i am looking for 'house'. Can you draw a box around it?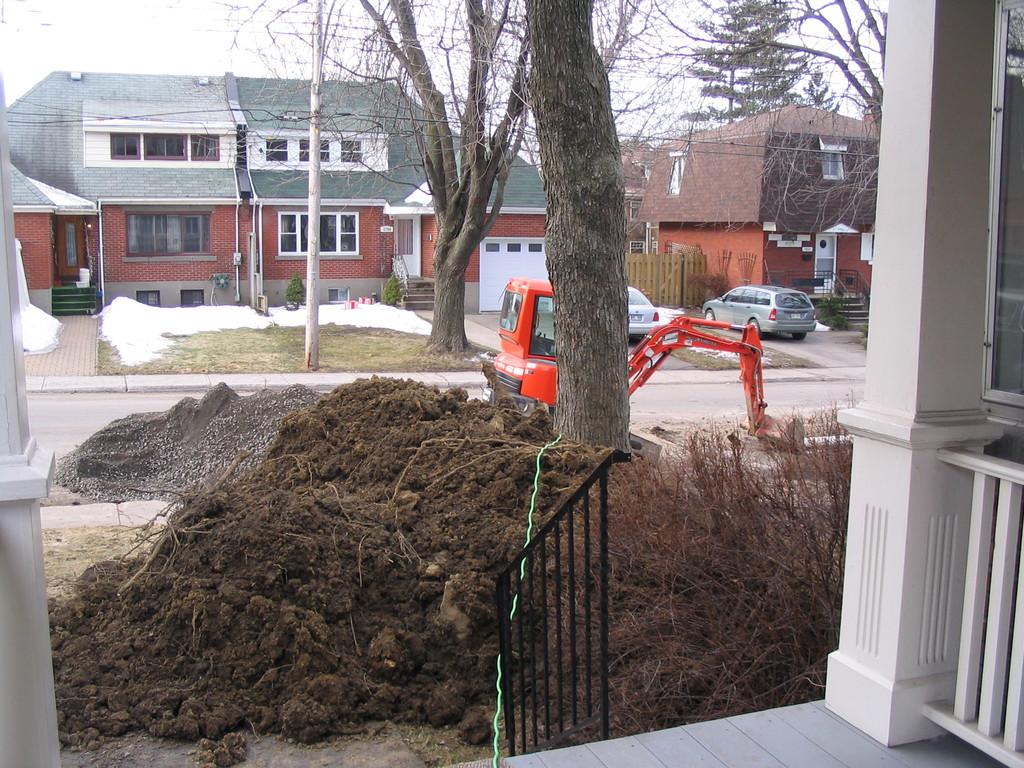
Sure, the bounding box is locate(399, 134, 555, 318).
